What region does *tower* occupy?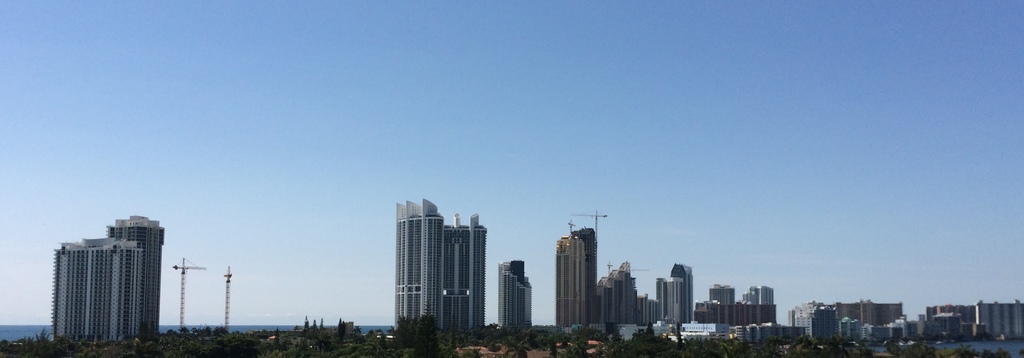
560,225,585,330.
